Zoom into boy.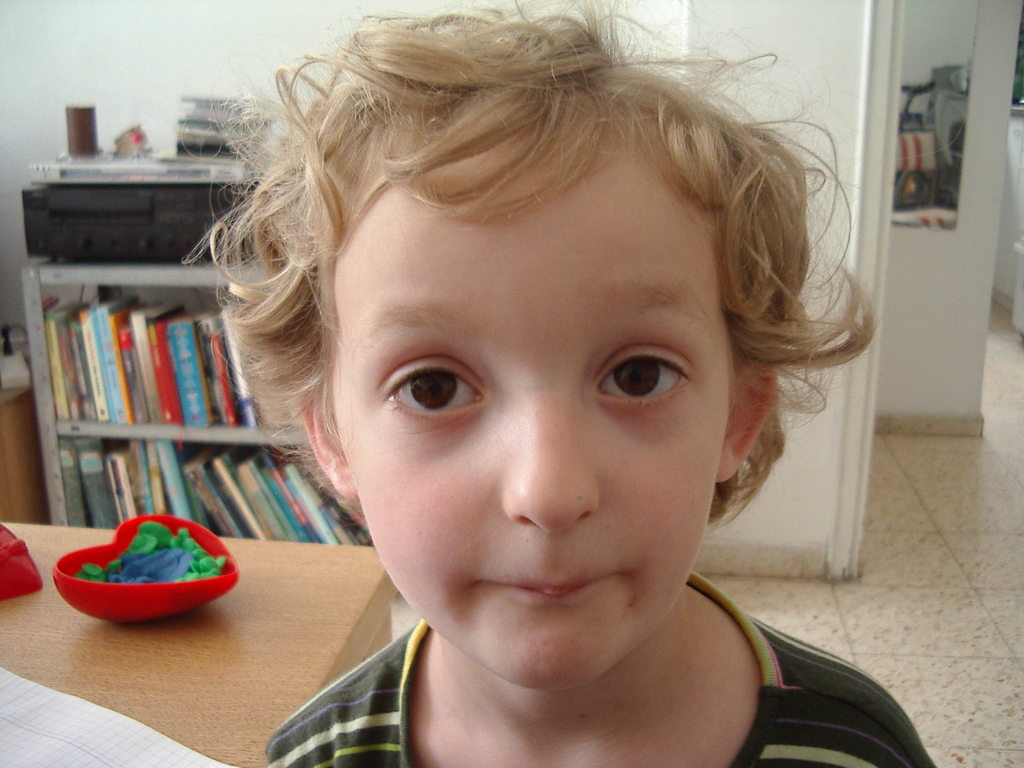
Zoom target: (x1=156, y1=60, x2=918, y2=764).
